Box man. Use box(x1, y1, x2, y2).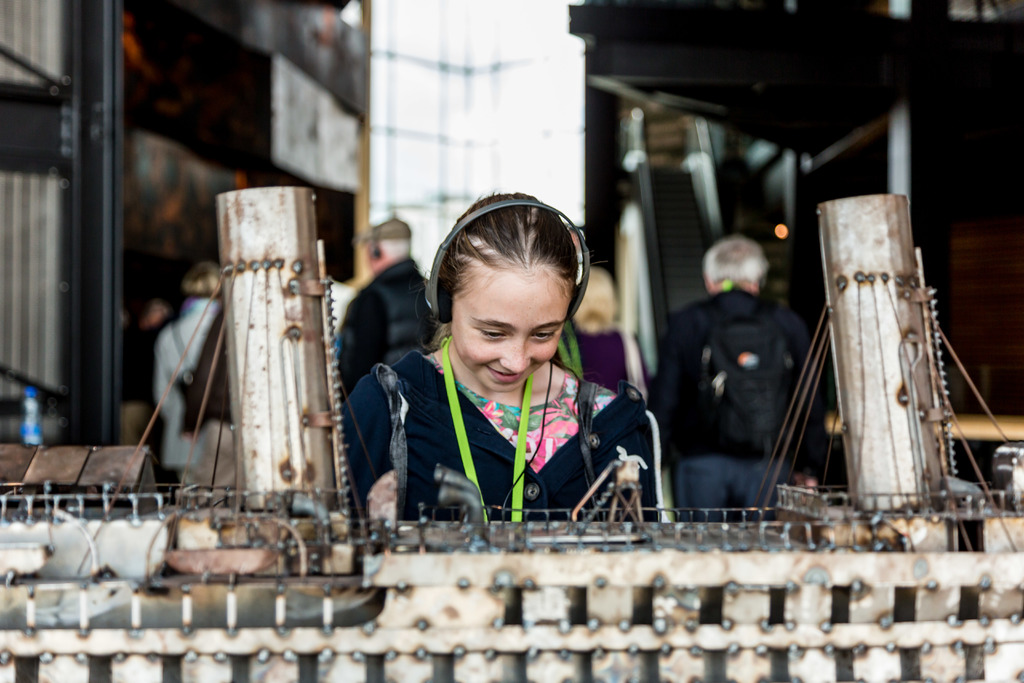
box(676, 232, 798, 513).
